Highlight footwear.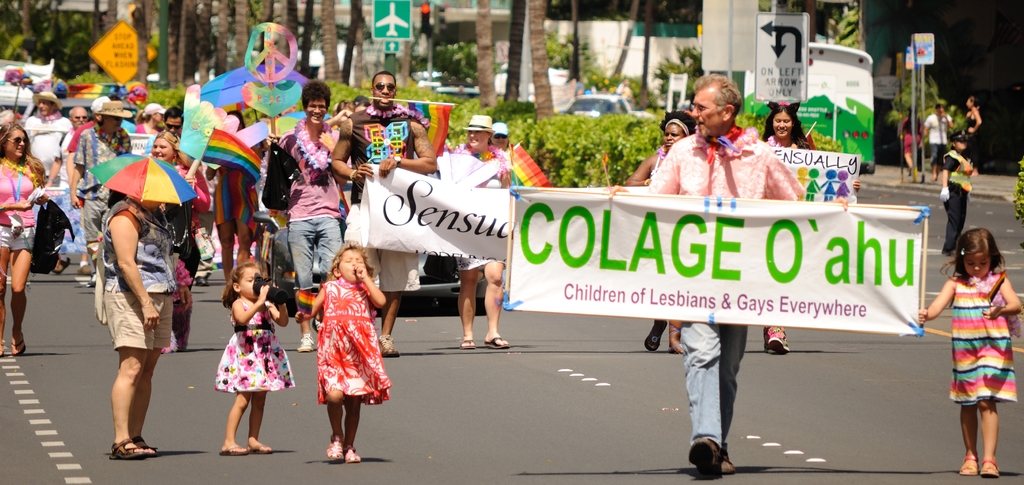
Highlighted region: bbox(217, 447, 248, 455).
